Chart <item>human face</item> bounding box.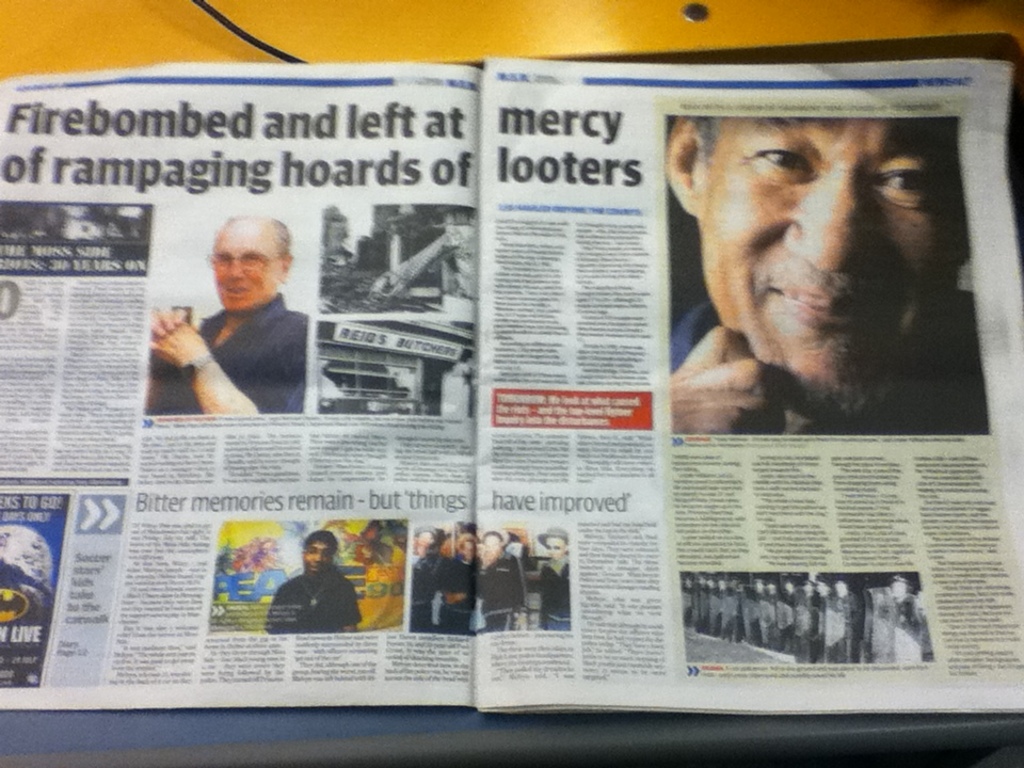
Charted: [544,540,569,560].
